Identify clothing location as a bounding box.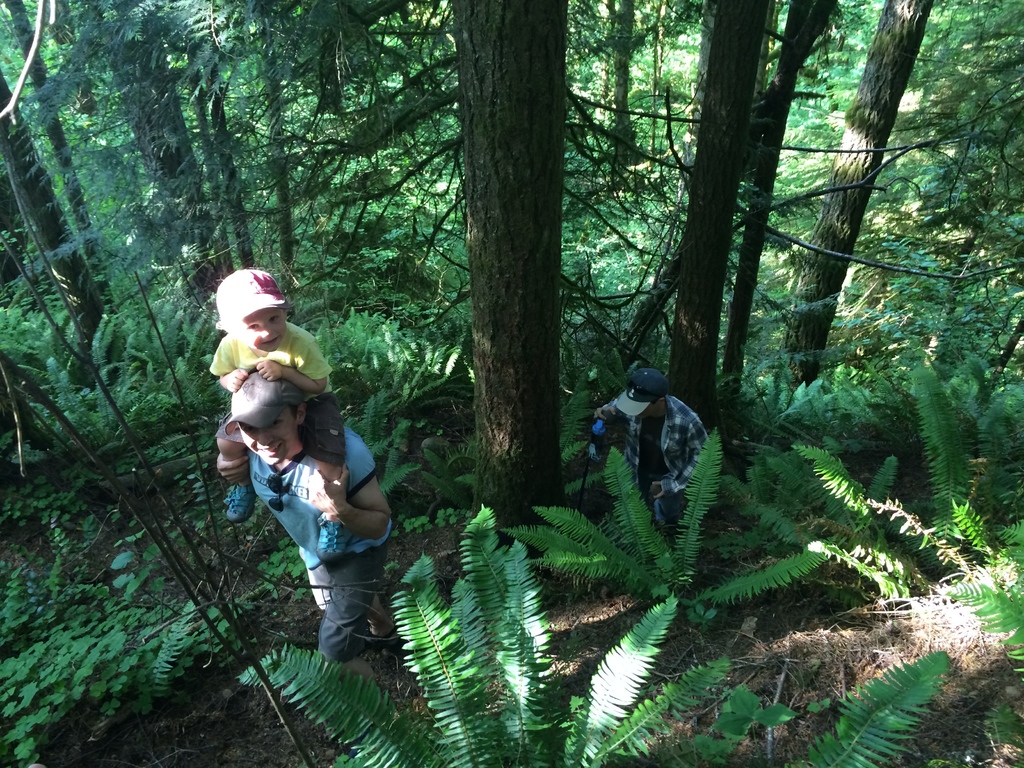
<box>209,324,337,372</box>.
